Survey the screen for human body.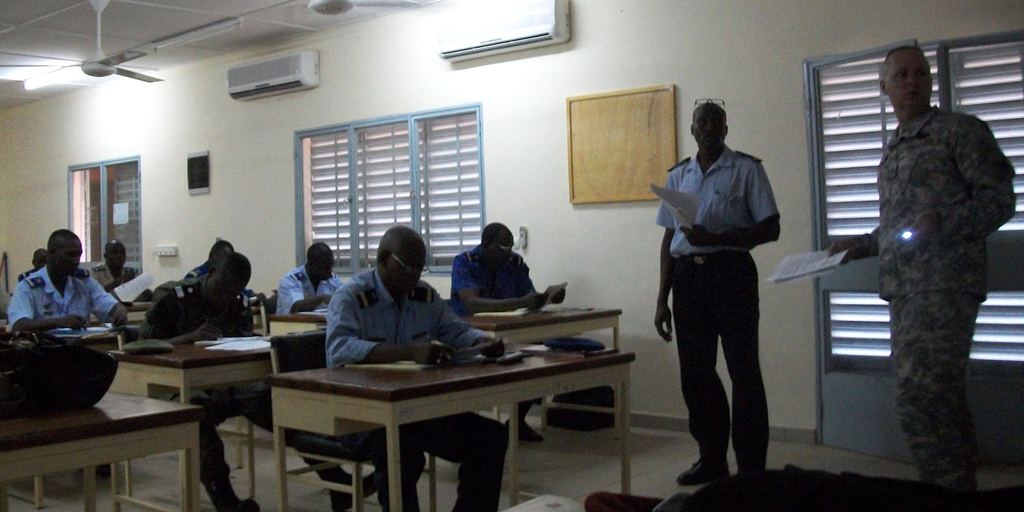
Survey found: x1=653 y1=144 x2=781 y2=485.
